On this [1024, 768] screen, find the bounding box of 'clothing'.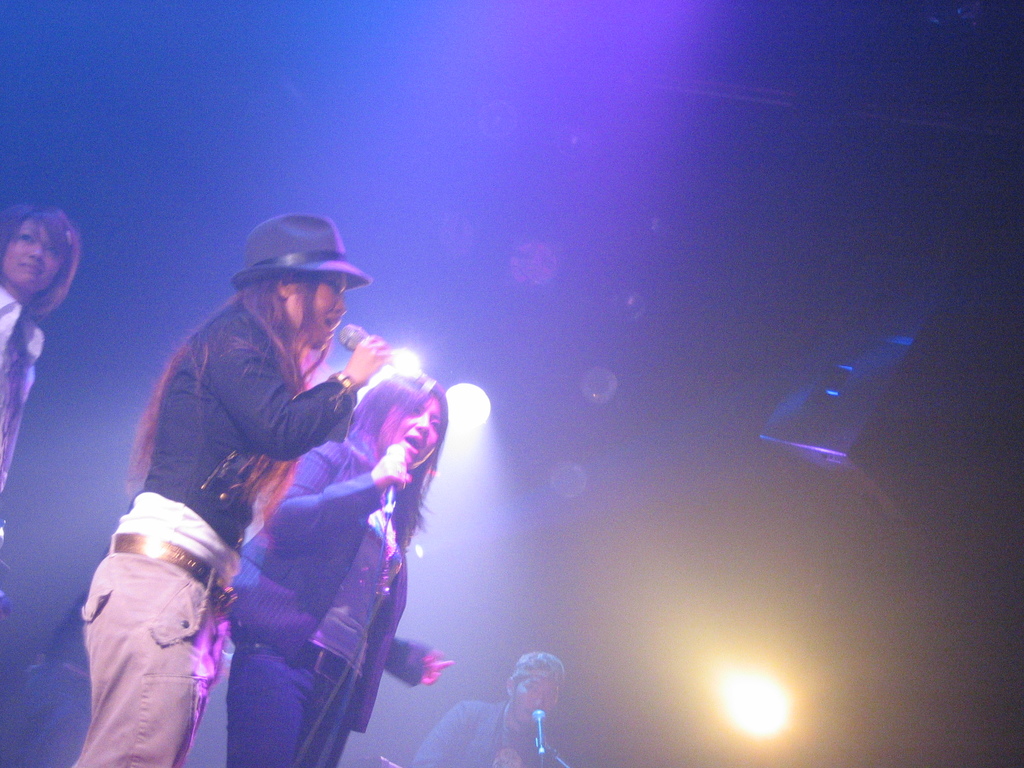
Bounding box: detection(411, 701, 561, 767).
